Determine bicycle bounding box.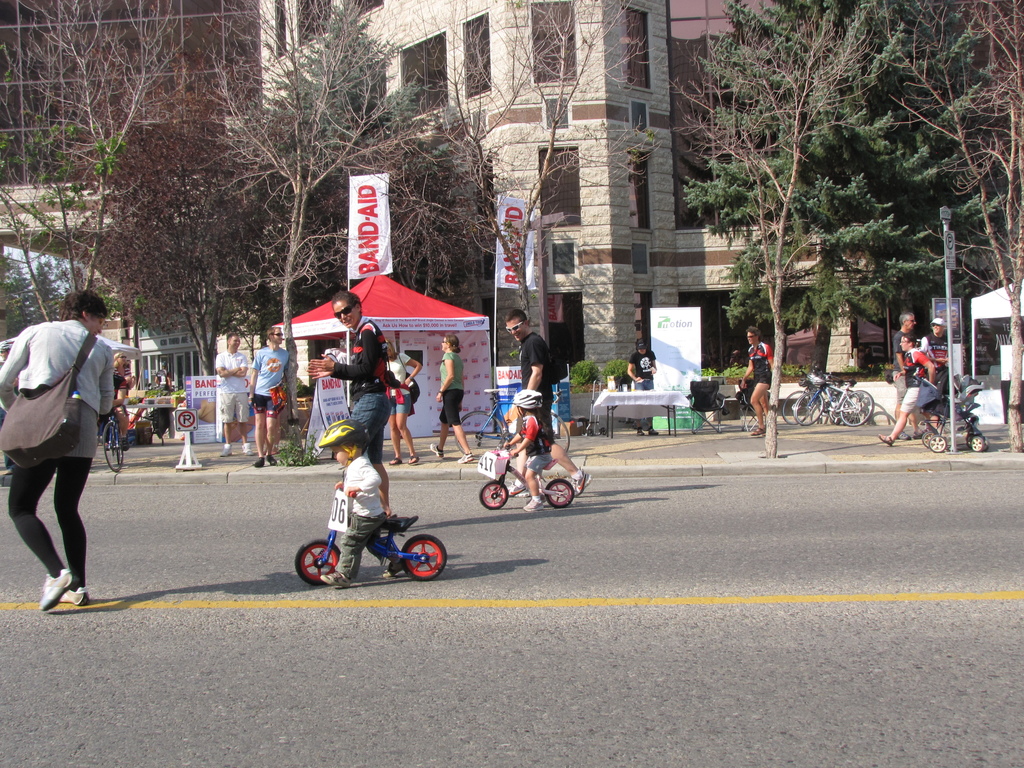
Determined: rect(95, 409, 130, 472).
